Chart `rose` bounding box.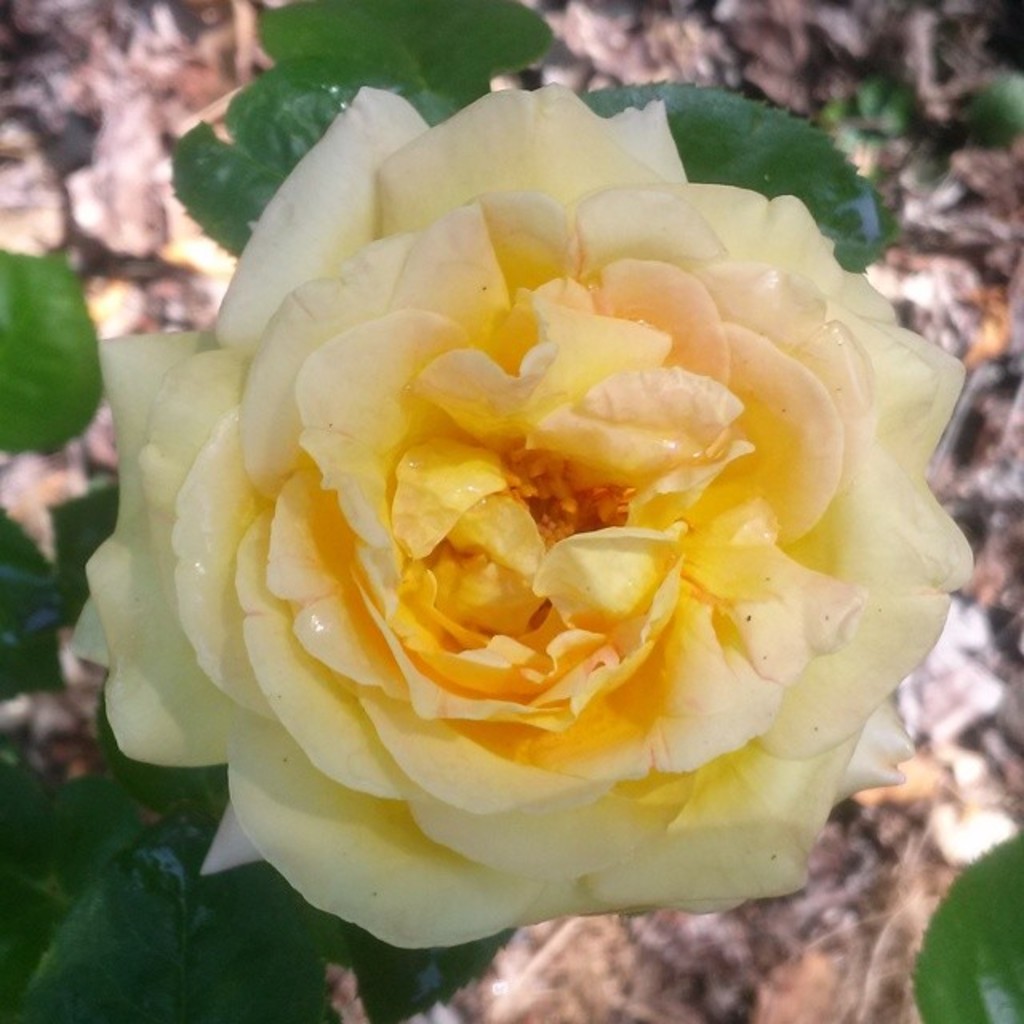
Charted: 59 85 979 958.
